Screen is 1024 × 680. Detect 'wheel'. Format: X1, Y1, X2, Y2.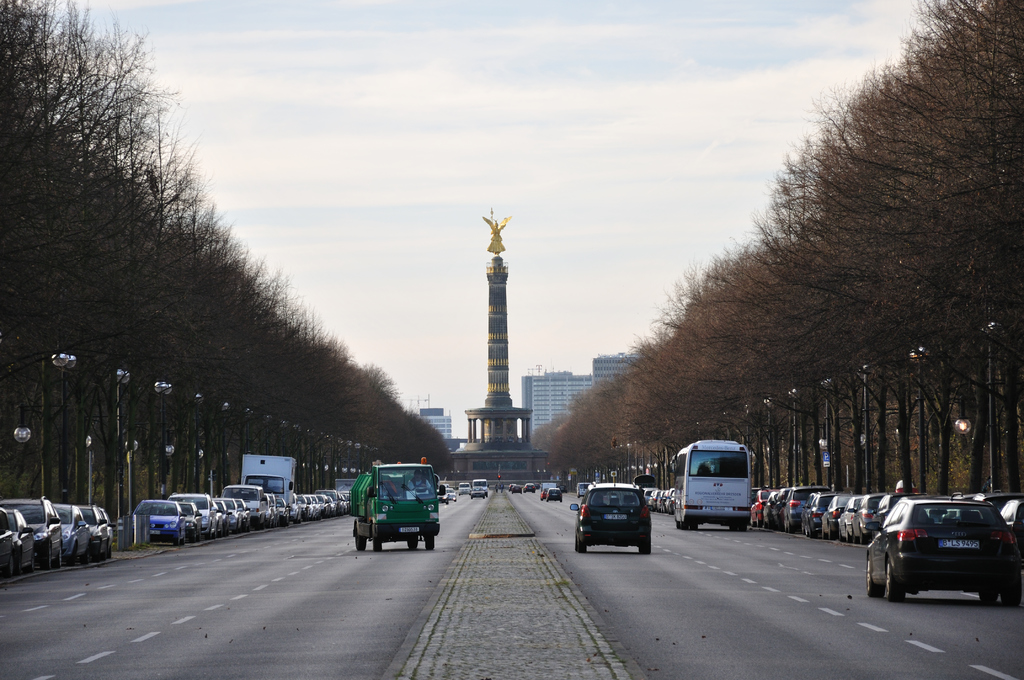
575, 530, 596, 553.
